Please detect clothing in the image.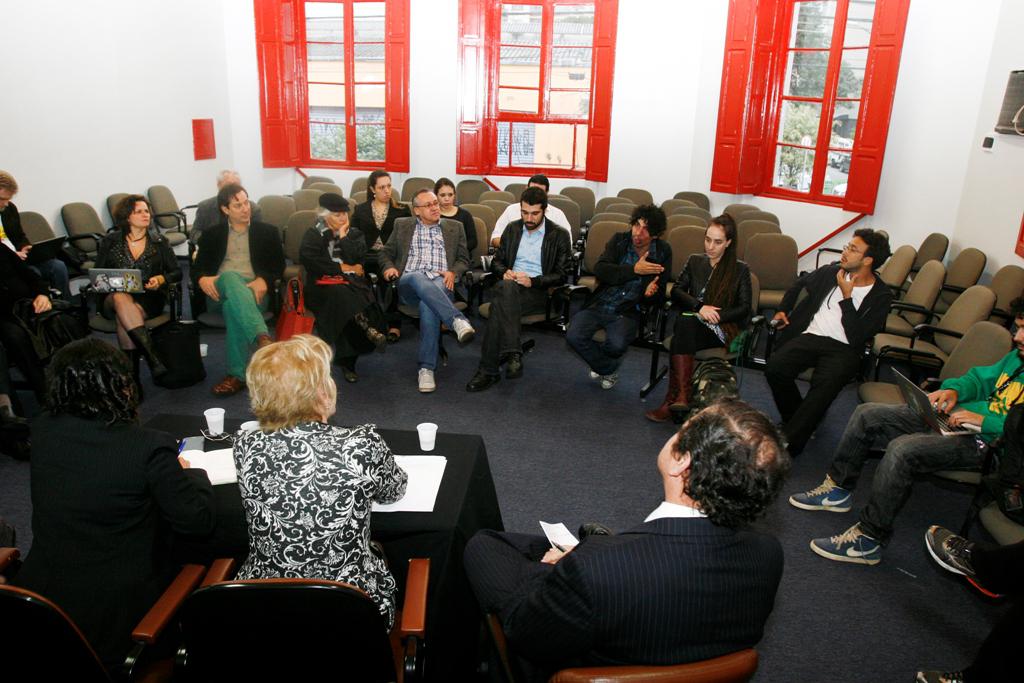
483 202 573 240.
